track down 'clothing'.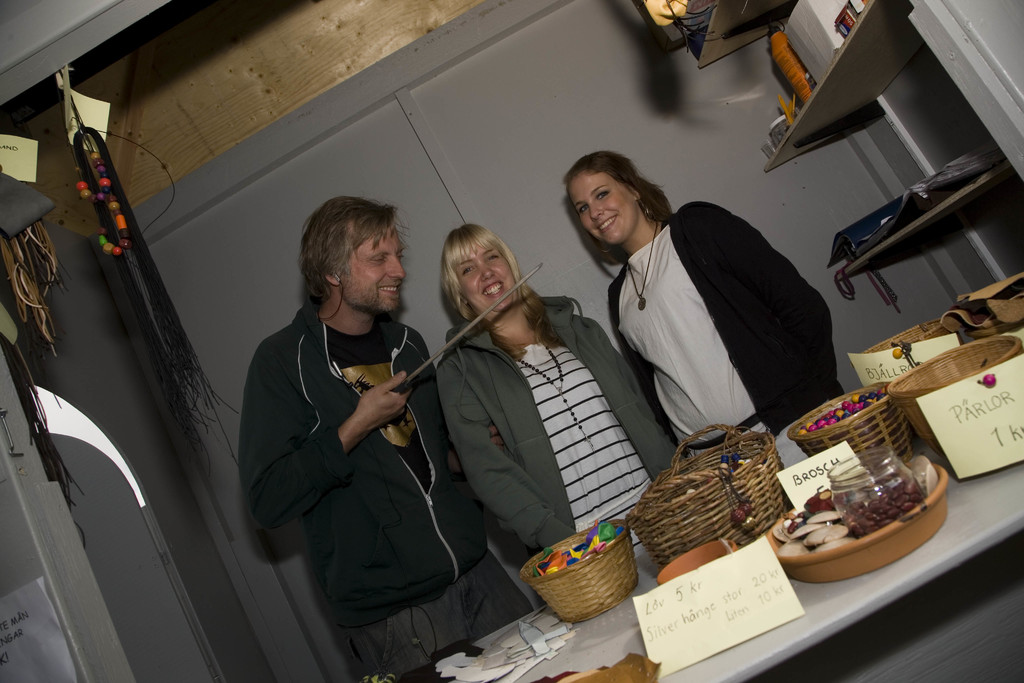
Tracked to <region>609, 195, 828, 453</region>.
